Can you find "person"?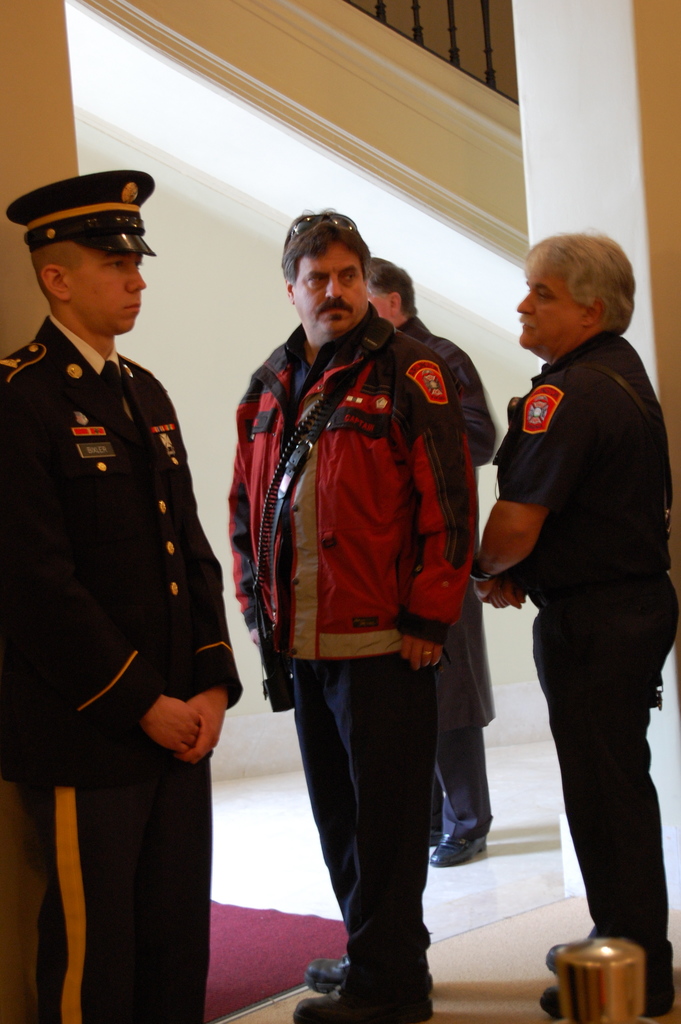
Yes, bounding box: l=363, t=256, r=504, b=867.
